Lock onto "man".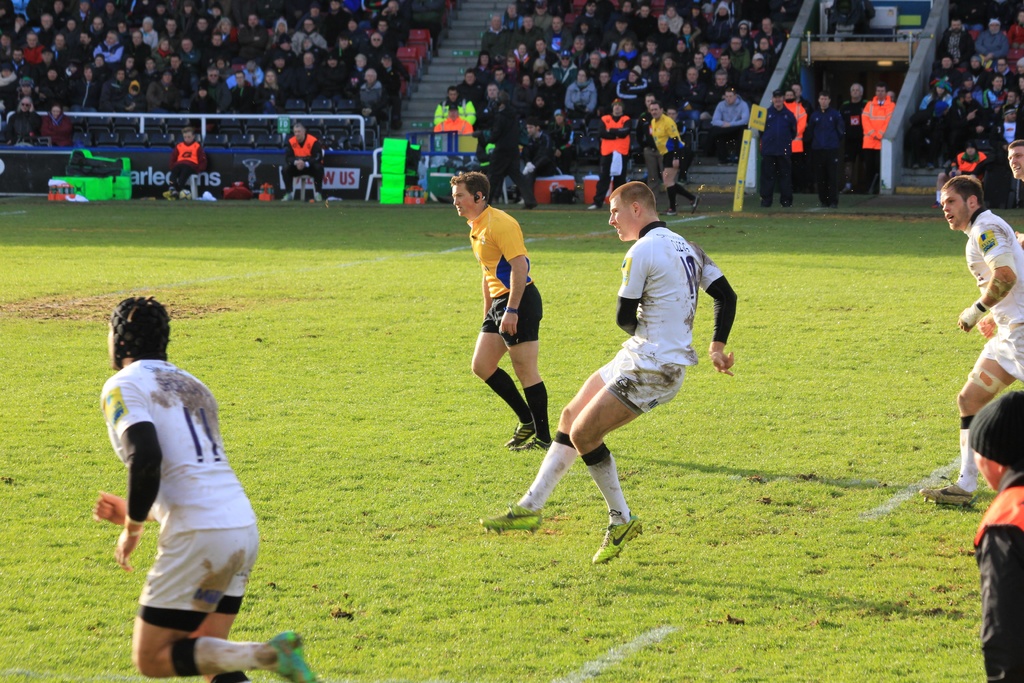
Locked: left=429, top=83, right=474, bottom=126.
